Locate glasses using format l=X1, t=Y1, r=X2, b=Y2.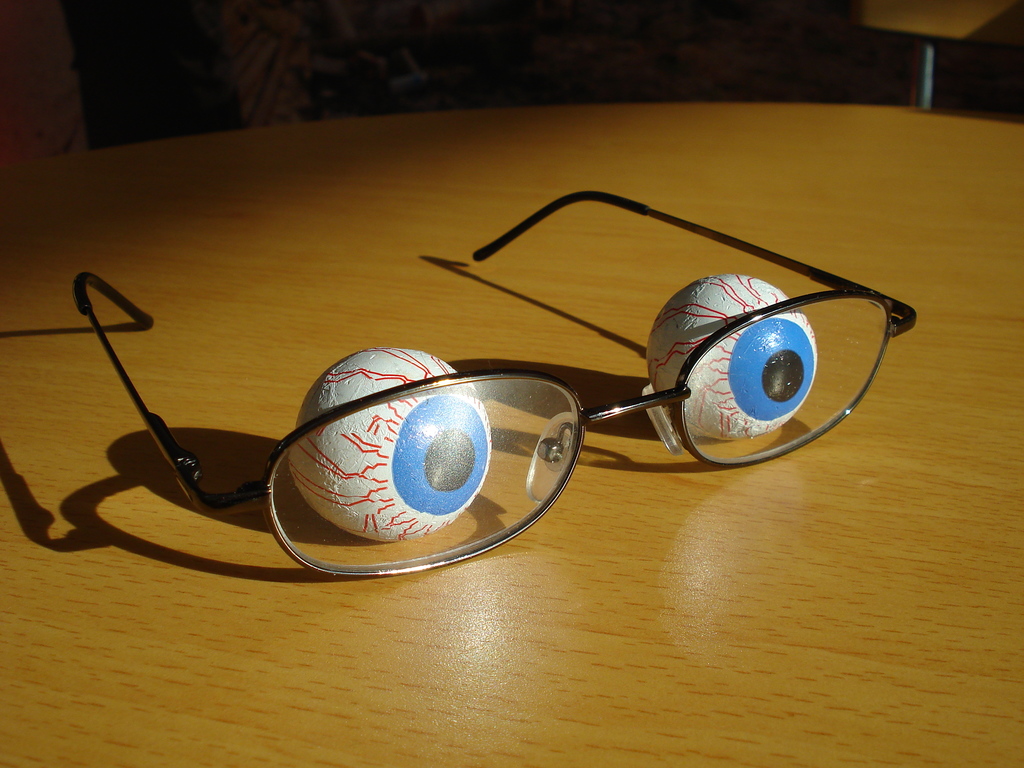
l=72, t=188, r=920, b=577.
